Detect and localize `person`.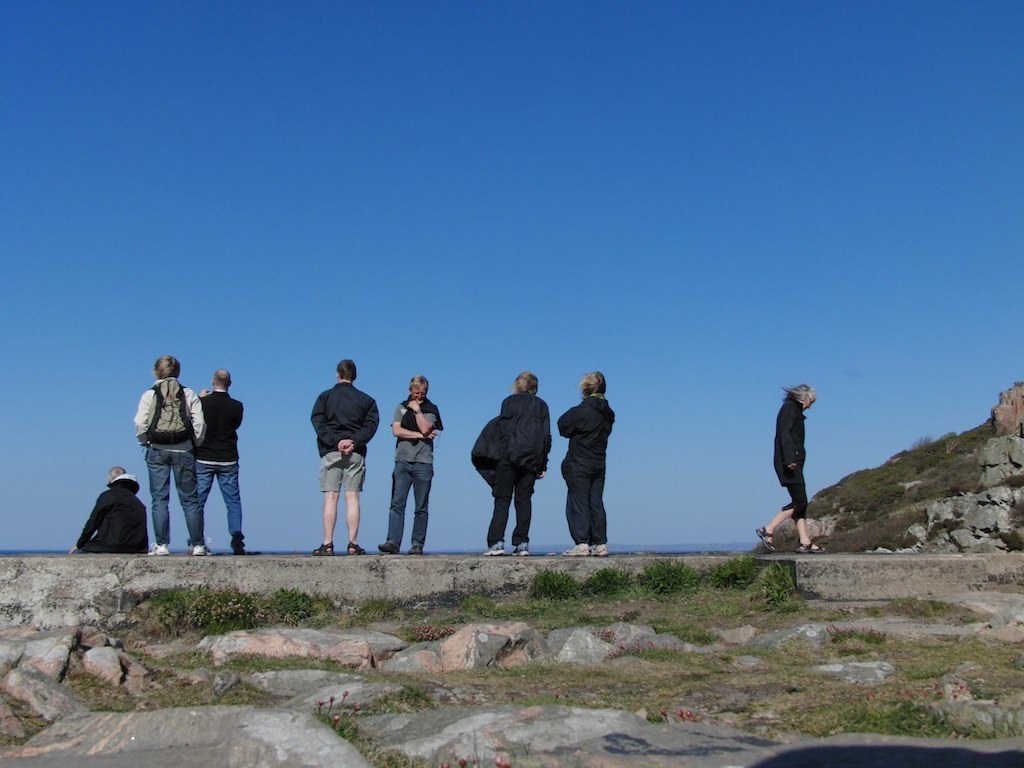
Localized at crop(187, 373, 251, 558).
